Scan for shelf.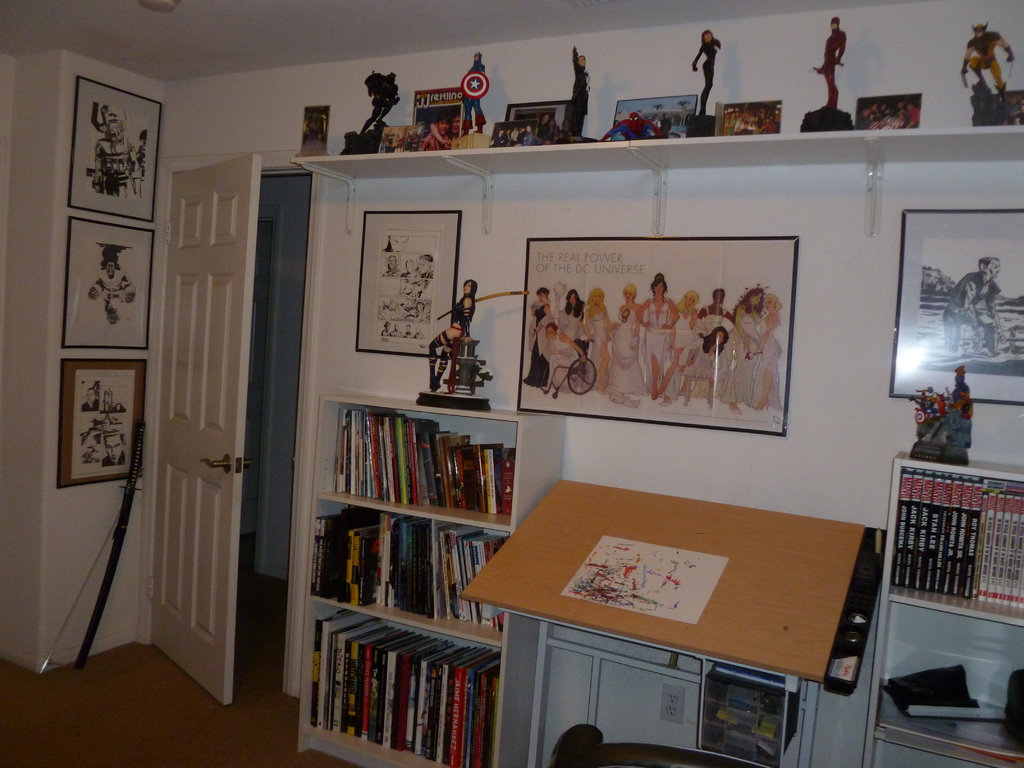
Scan result: 297 601 511 767.
